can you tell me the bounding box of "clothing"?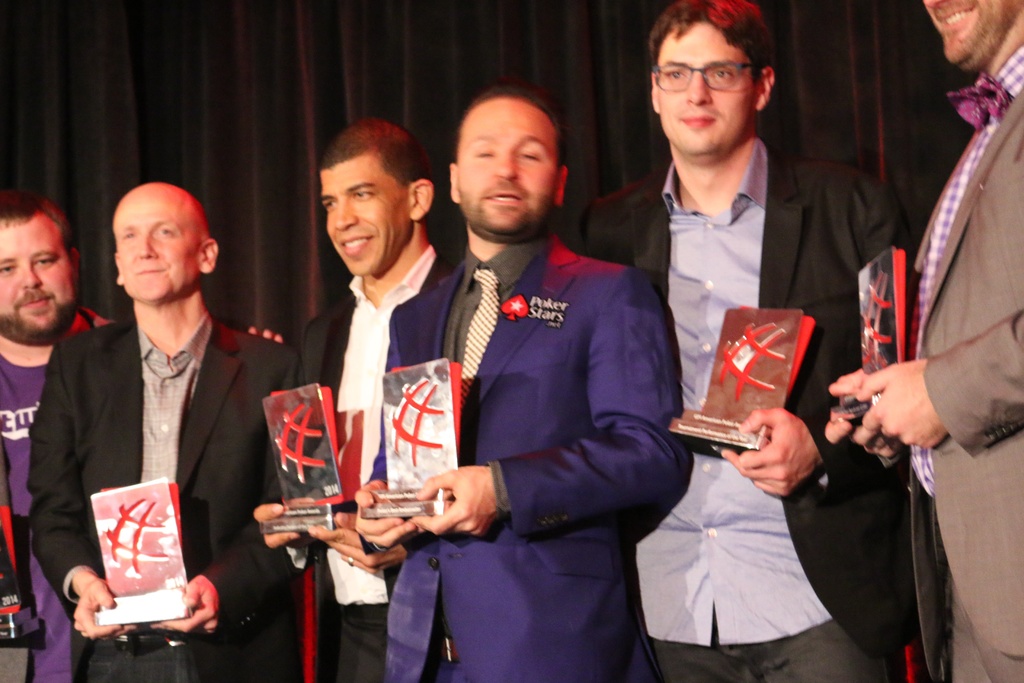
BBox(900, 50, 1023, 682).
